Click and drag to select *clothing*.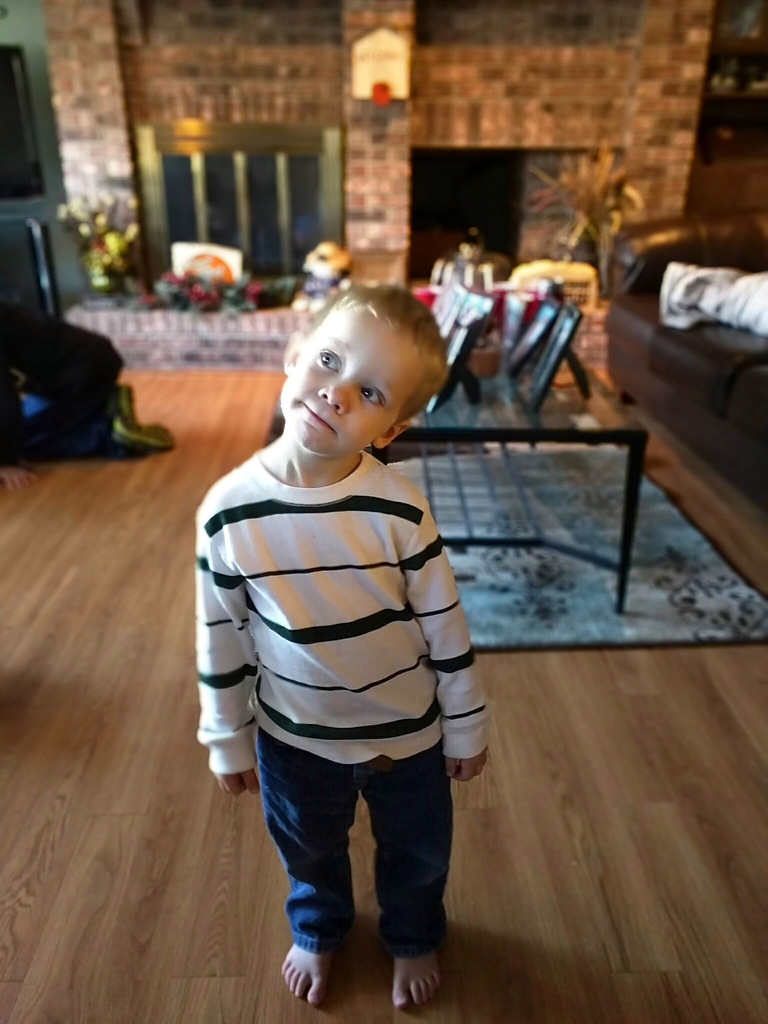
Selection: detection(212, 488, 486, 982).
